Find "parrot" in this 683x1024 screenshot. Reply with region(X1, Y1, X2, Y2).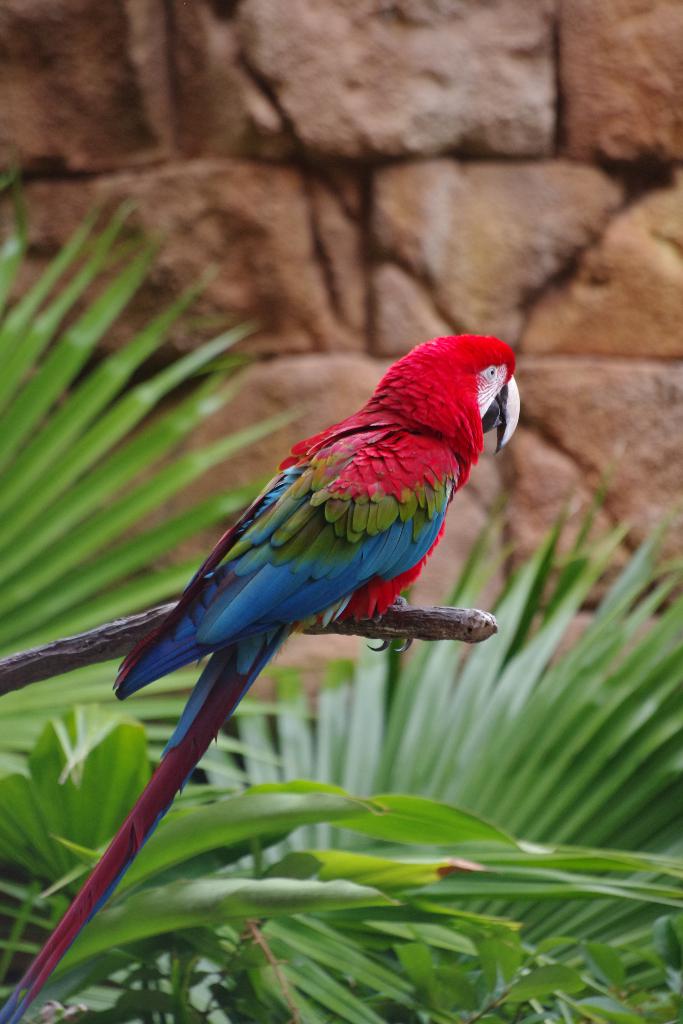
region(0, 335, 529, 1023).
